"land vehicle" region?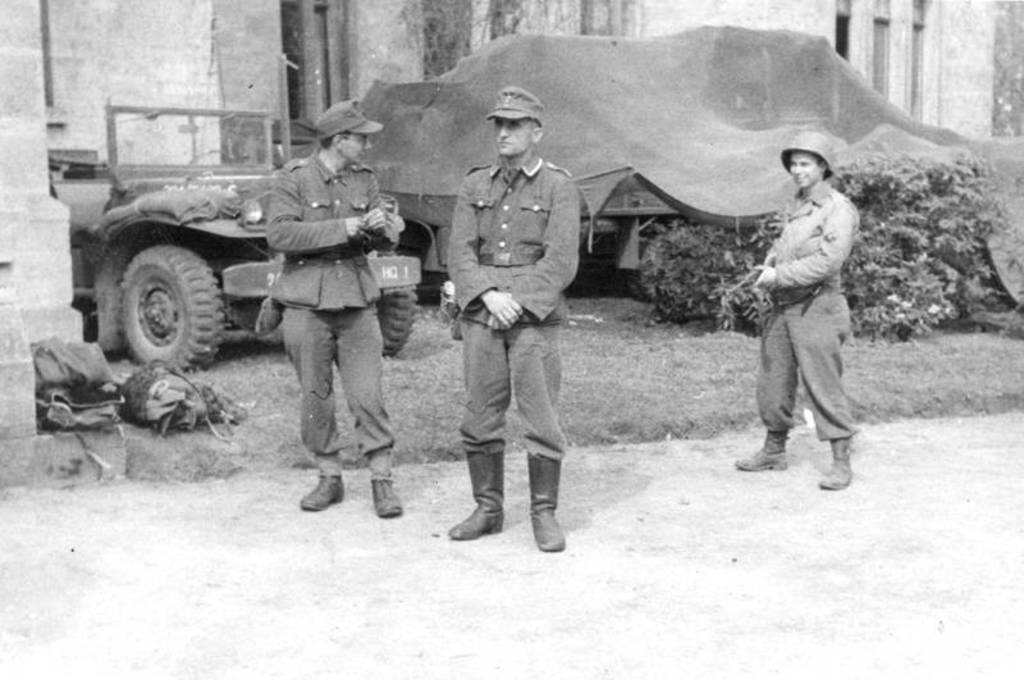
locate(45, 108, 452, 375)
